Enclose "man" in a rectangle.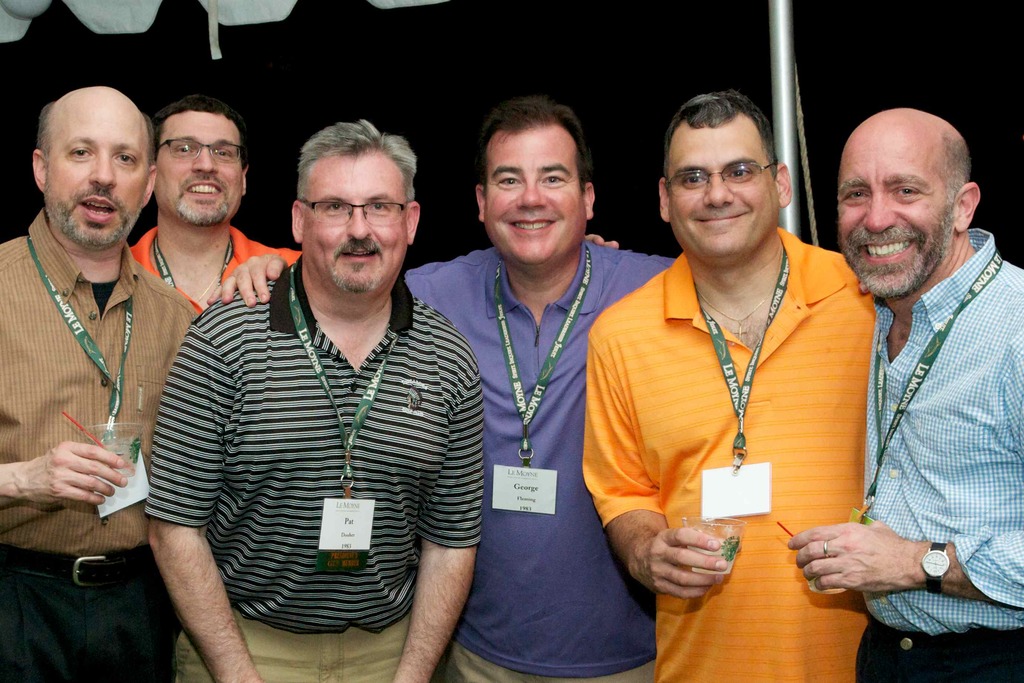
{"x1": 206, "y1": 101, "x2": 677, "y2": 682}.
